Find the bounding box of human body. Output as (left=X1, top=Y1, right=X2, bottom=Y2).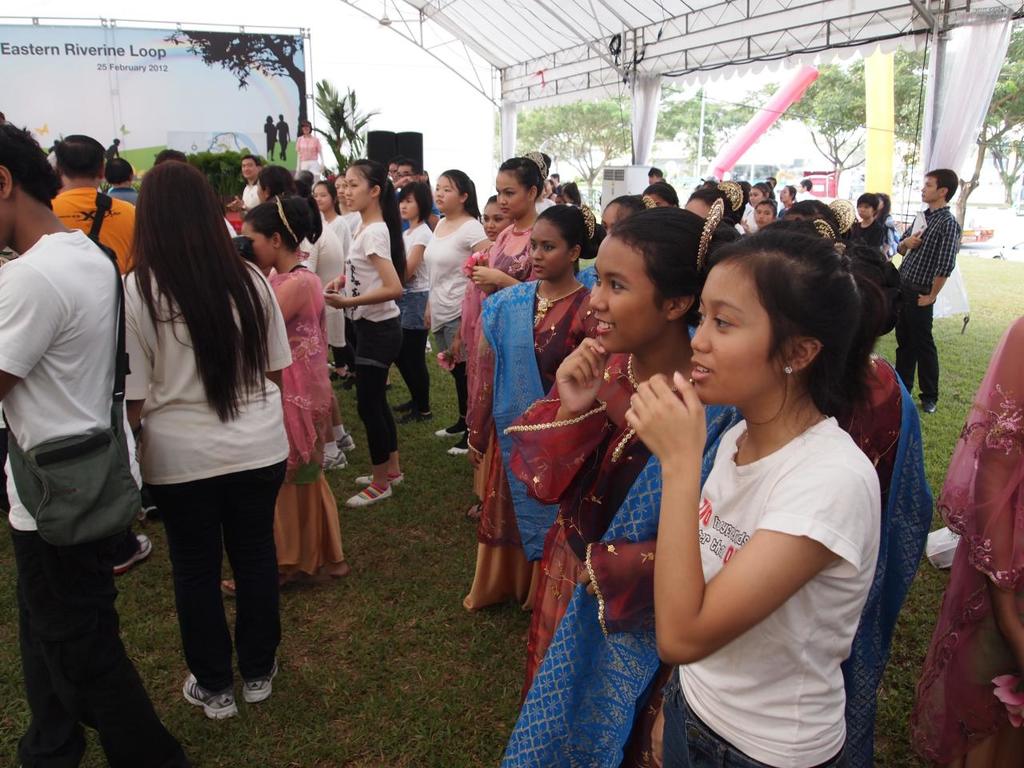
(left=468, top=218, right=532, bottom=313).
